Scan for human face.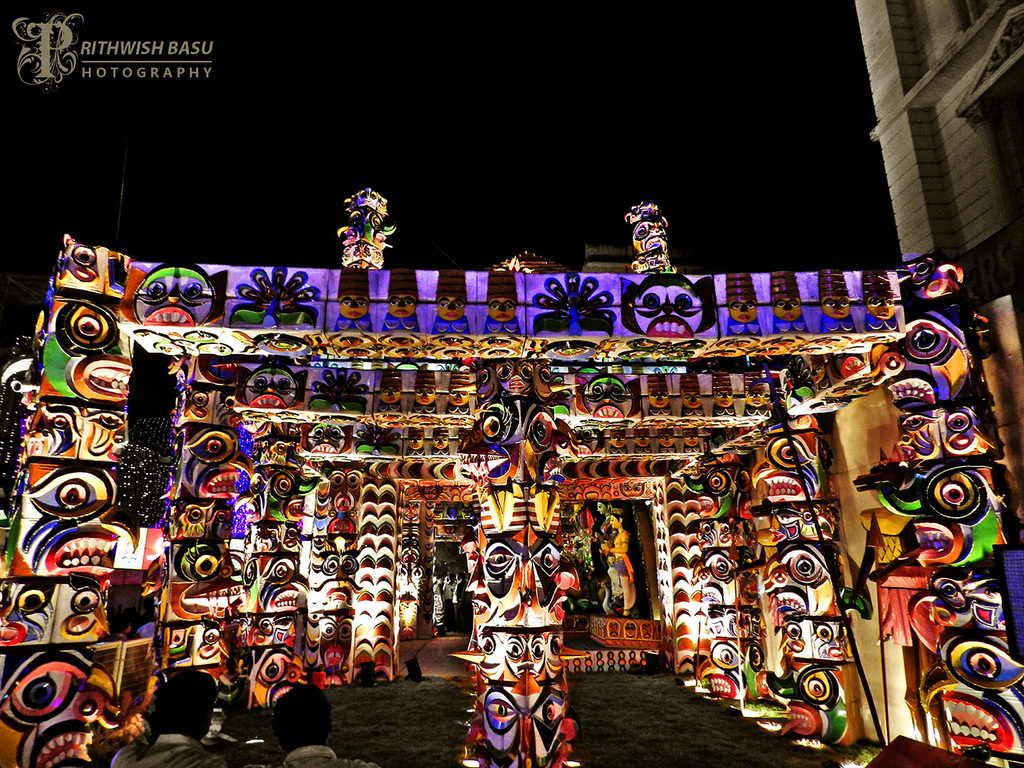
Scan result: <region>390, 294, 414, 316</region>.
